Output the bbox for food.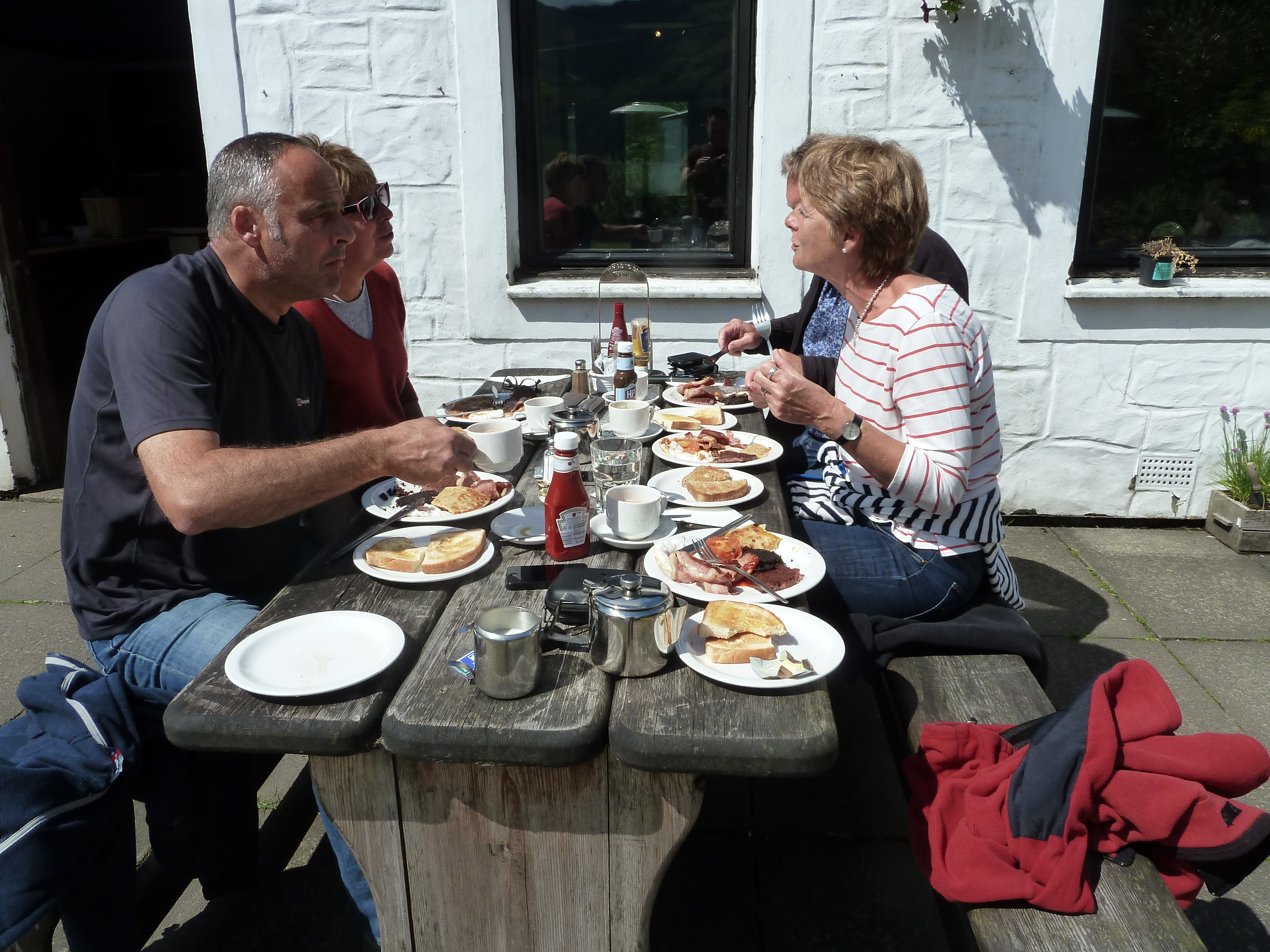
left=215, top=119, right=239, bottom=128.
